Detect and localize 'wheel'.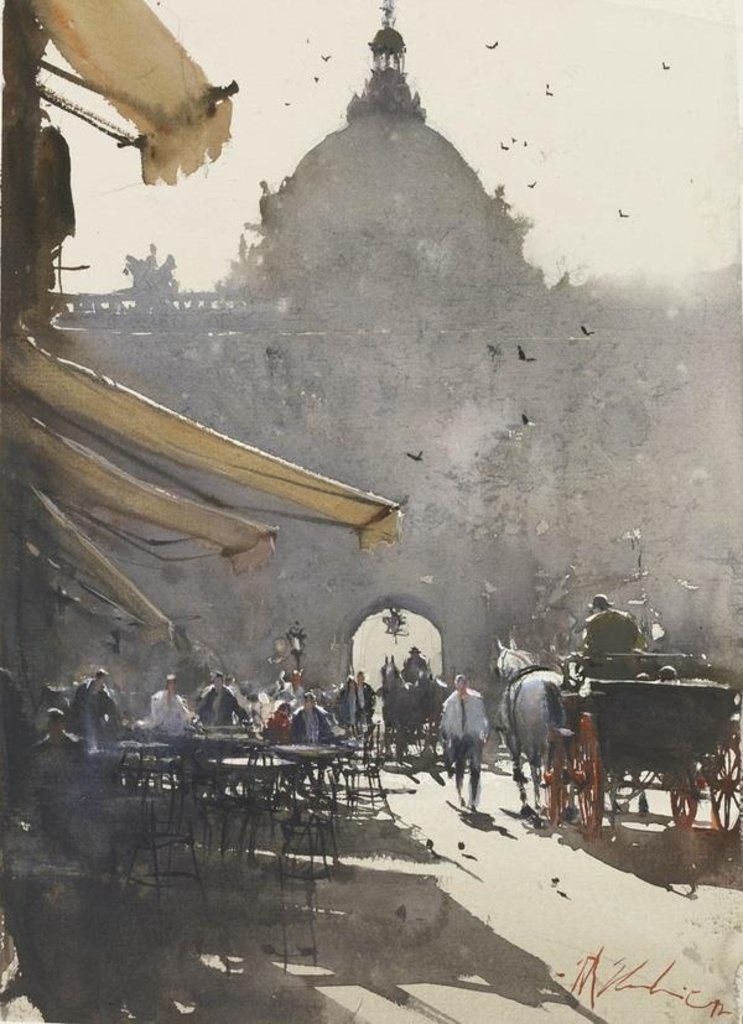
Localized at <box>667,764,702,833</box>.
